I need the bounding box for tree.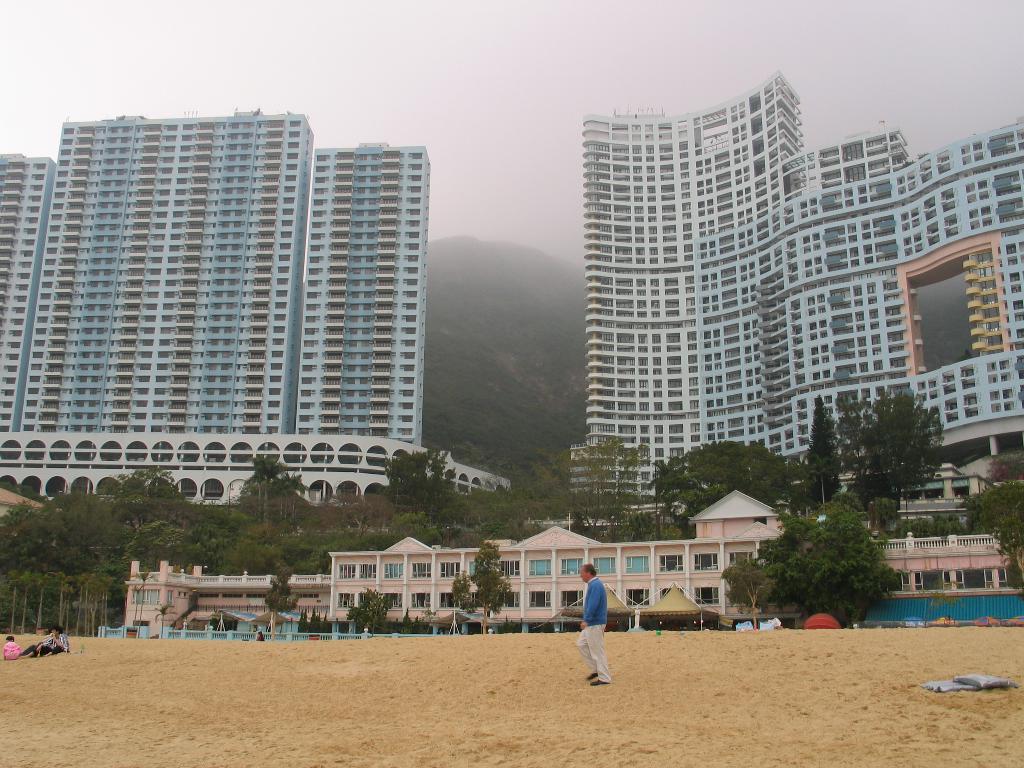
Here it is: crop(113, 463, 184, 503).
